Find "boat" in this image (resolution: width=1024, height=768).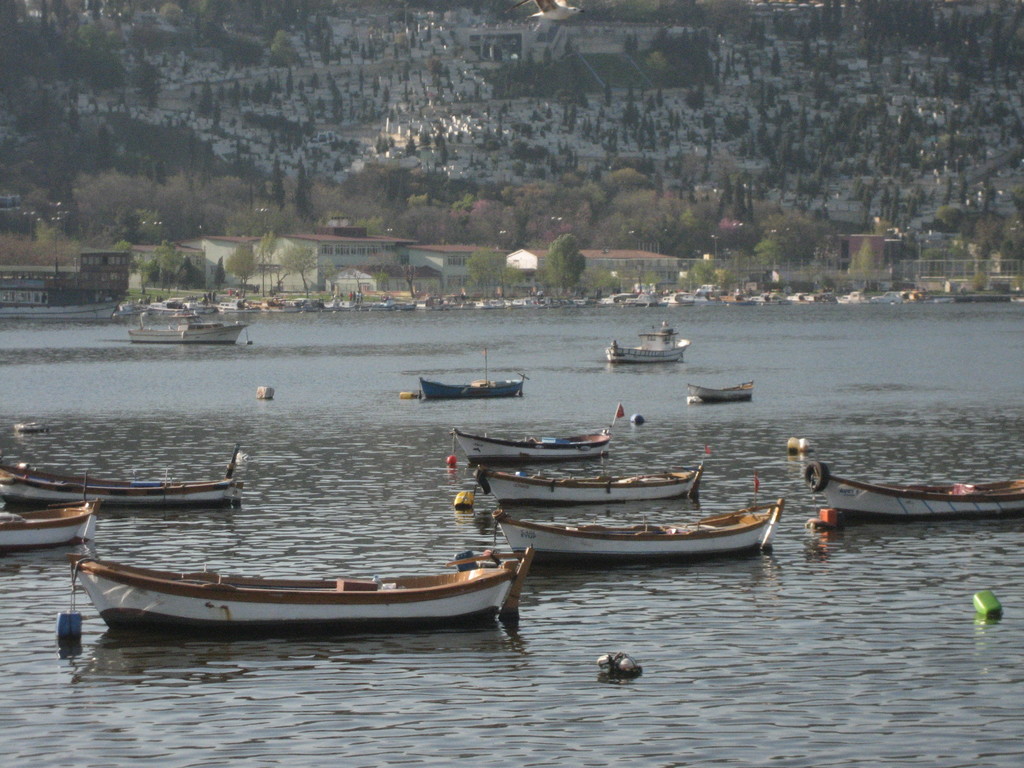
(806, 462, 1023, 523).
